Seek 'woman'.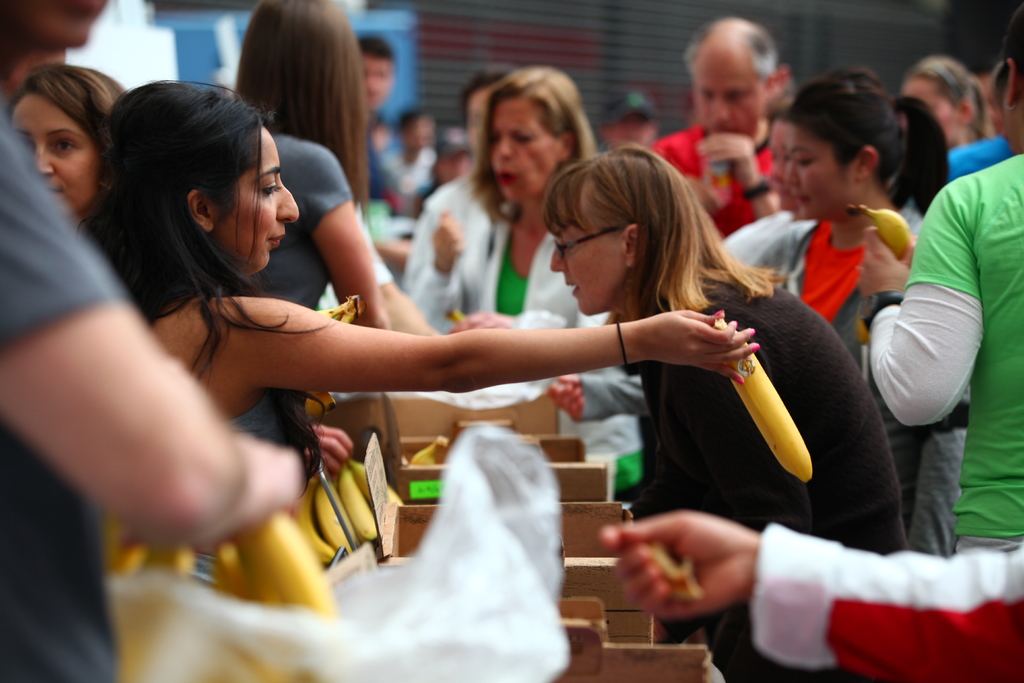
rect(184, 0, 429, 486).
